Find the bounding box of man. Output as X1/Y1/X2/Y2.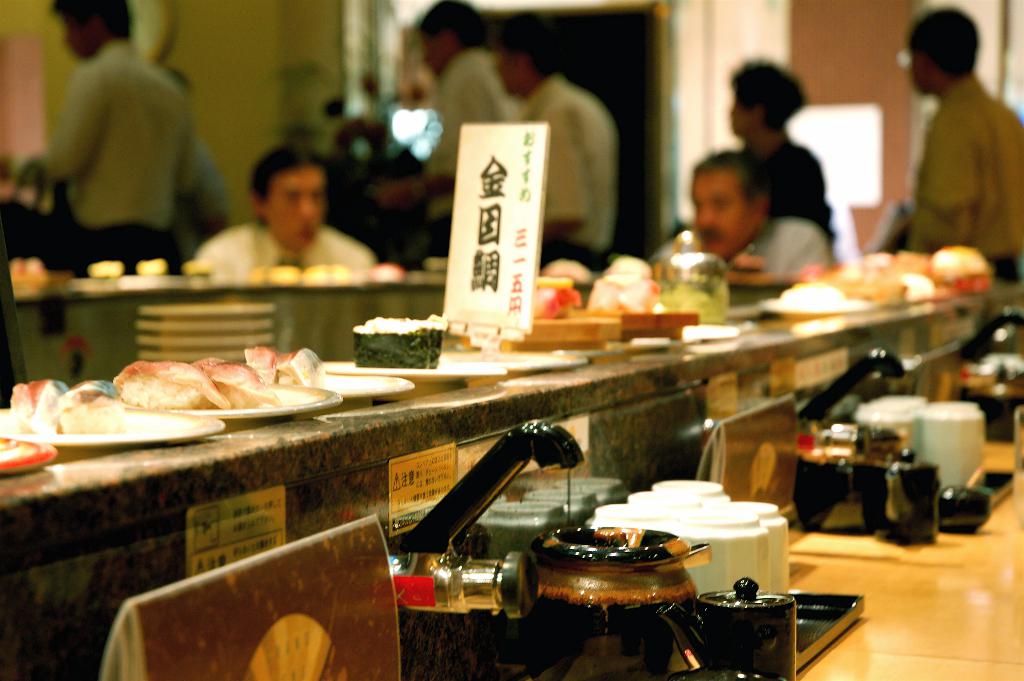
649/146/831/279.
